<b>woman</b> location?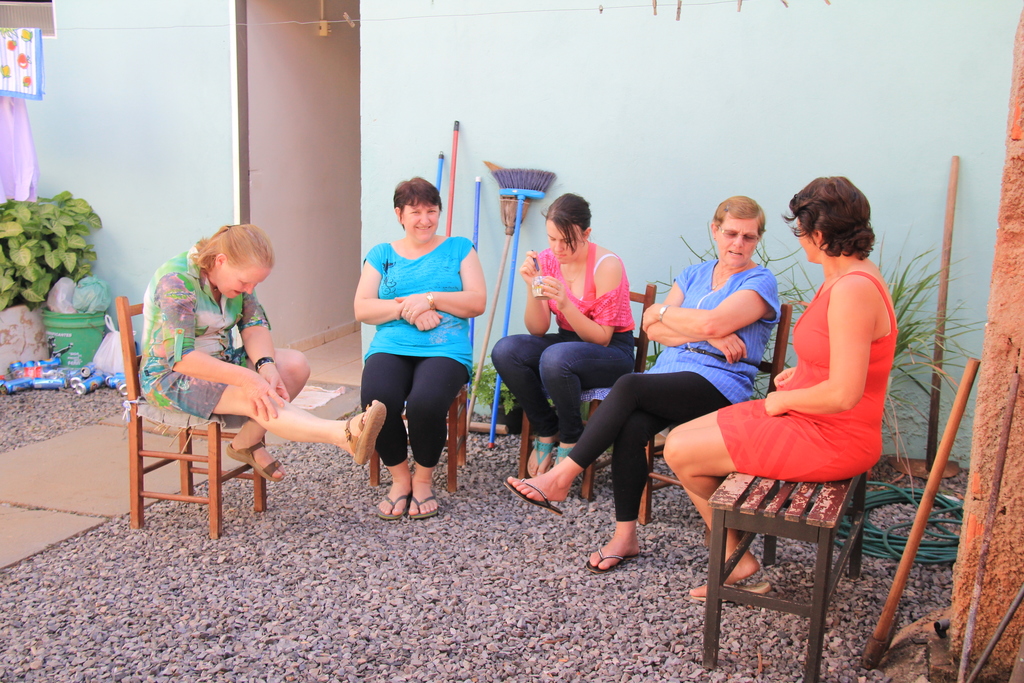
<region>345, 171, 489, 524</region>
